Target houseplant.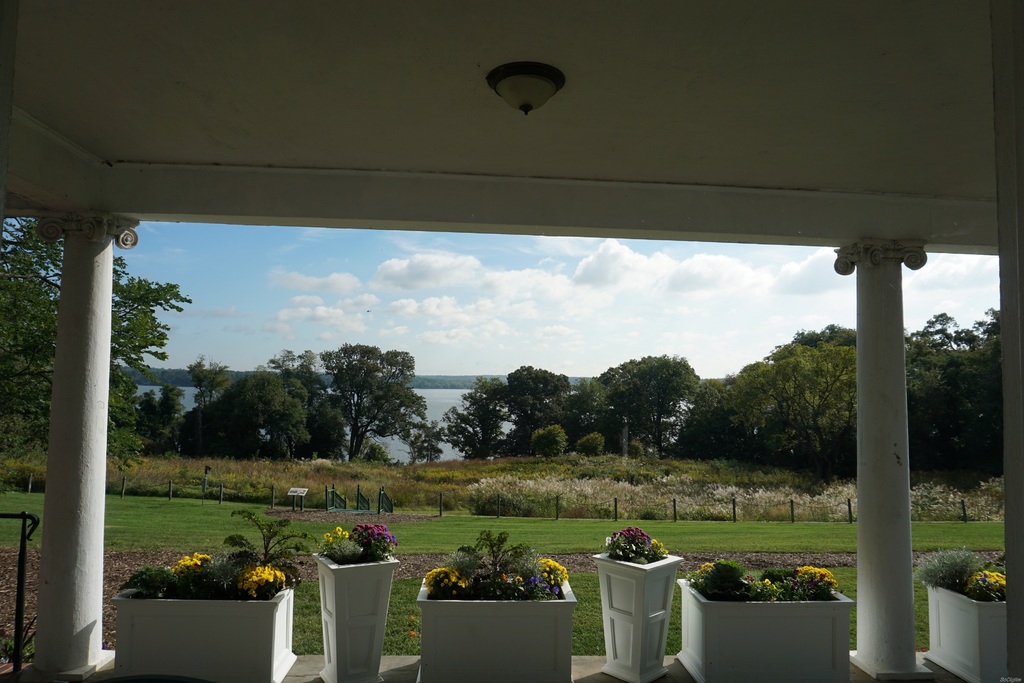
Target region: (x1=920, y1=550, x2=1003, y2=682).
